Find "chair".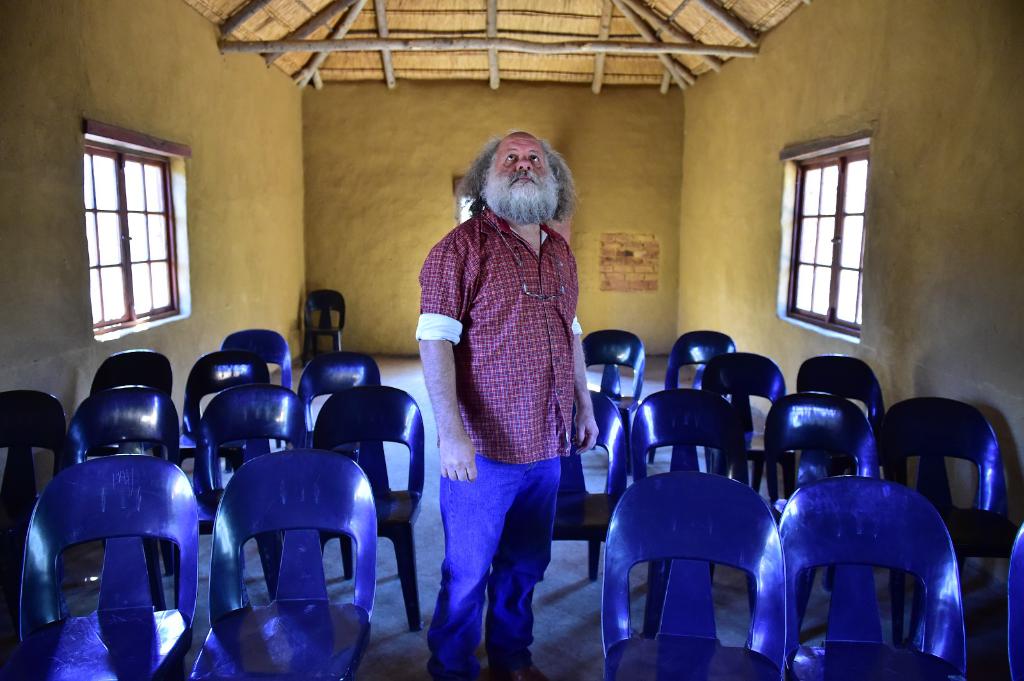
select_region(1007, 521, 1023, 680).
